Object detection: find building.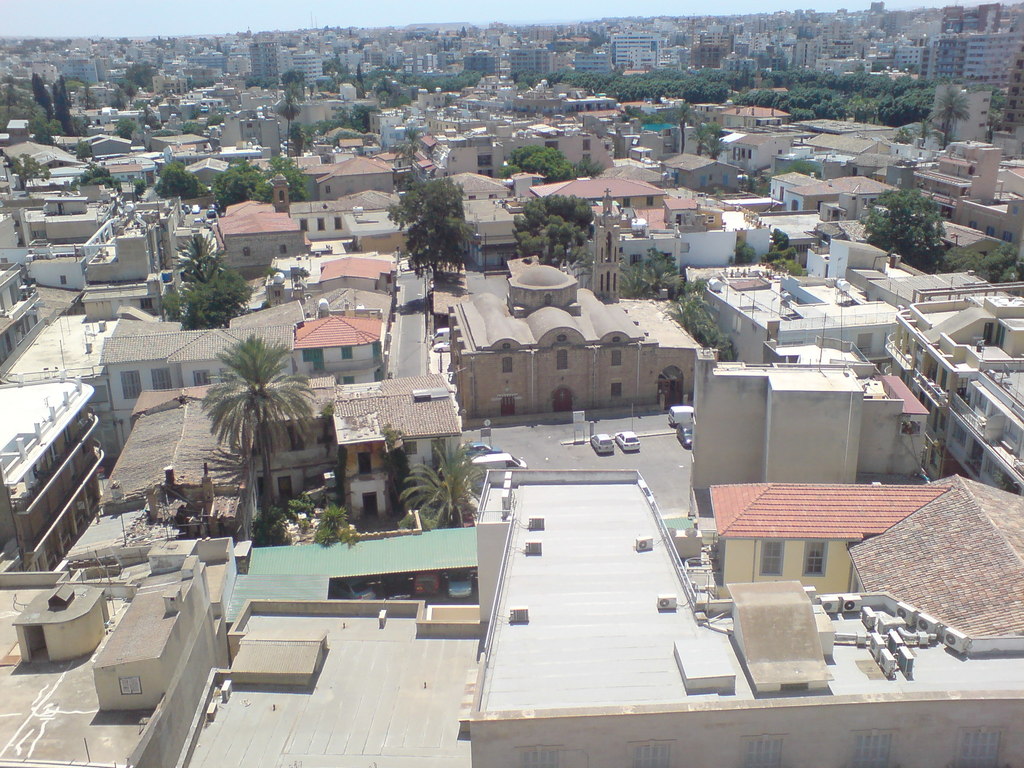
249,44,278,84.
